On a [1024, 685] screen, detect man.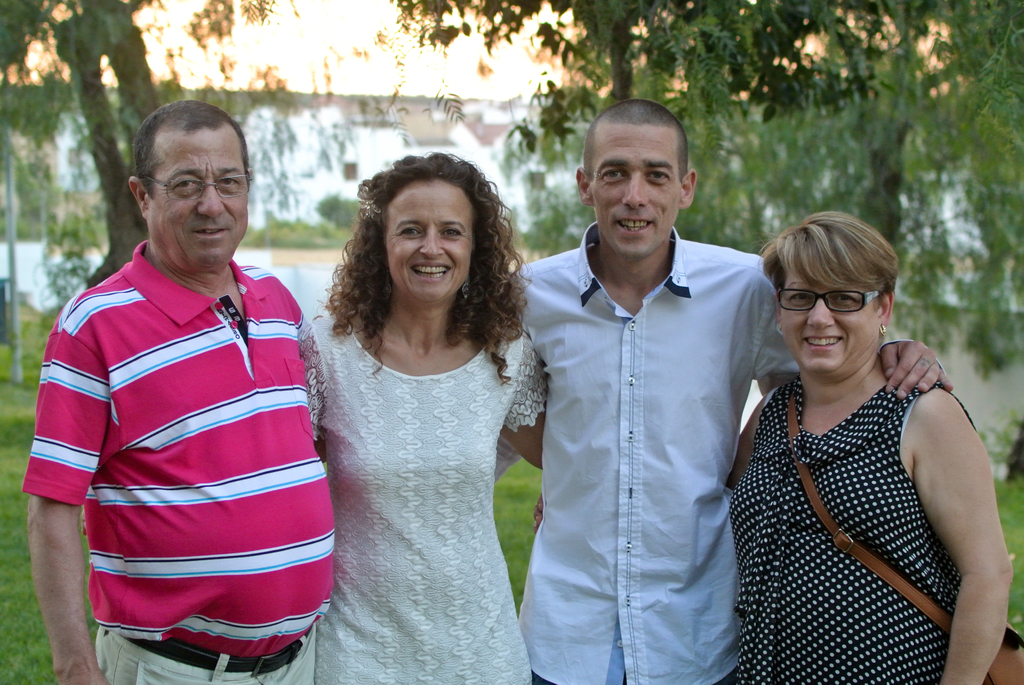
BBox(489, 95, 949, 684).
